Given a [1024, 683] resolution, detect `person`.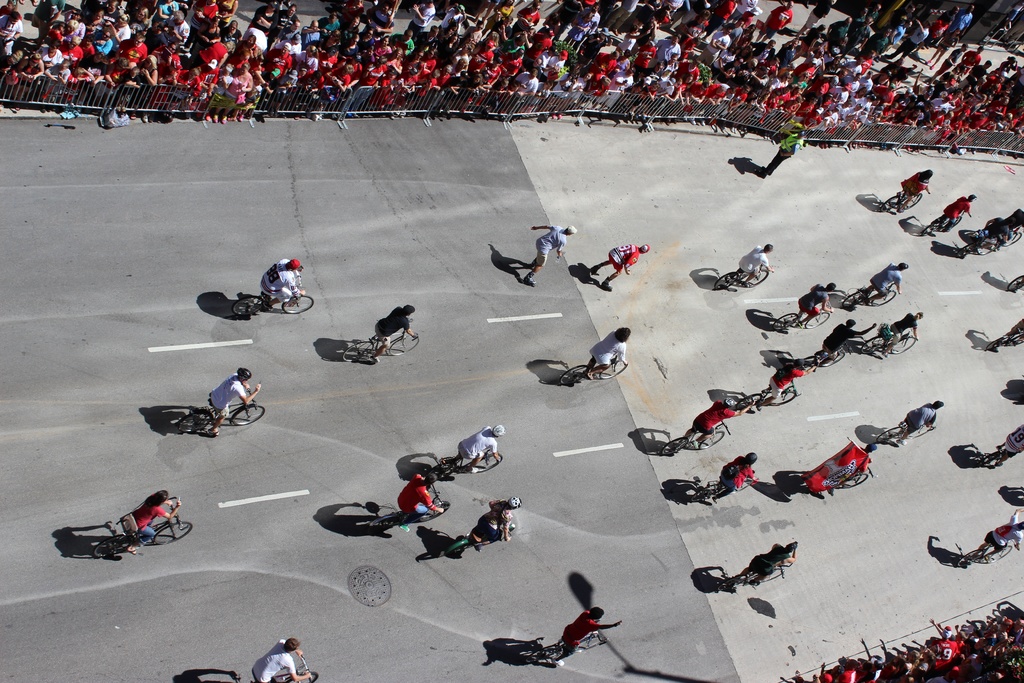
select_region(586, 239, 653, 294).
